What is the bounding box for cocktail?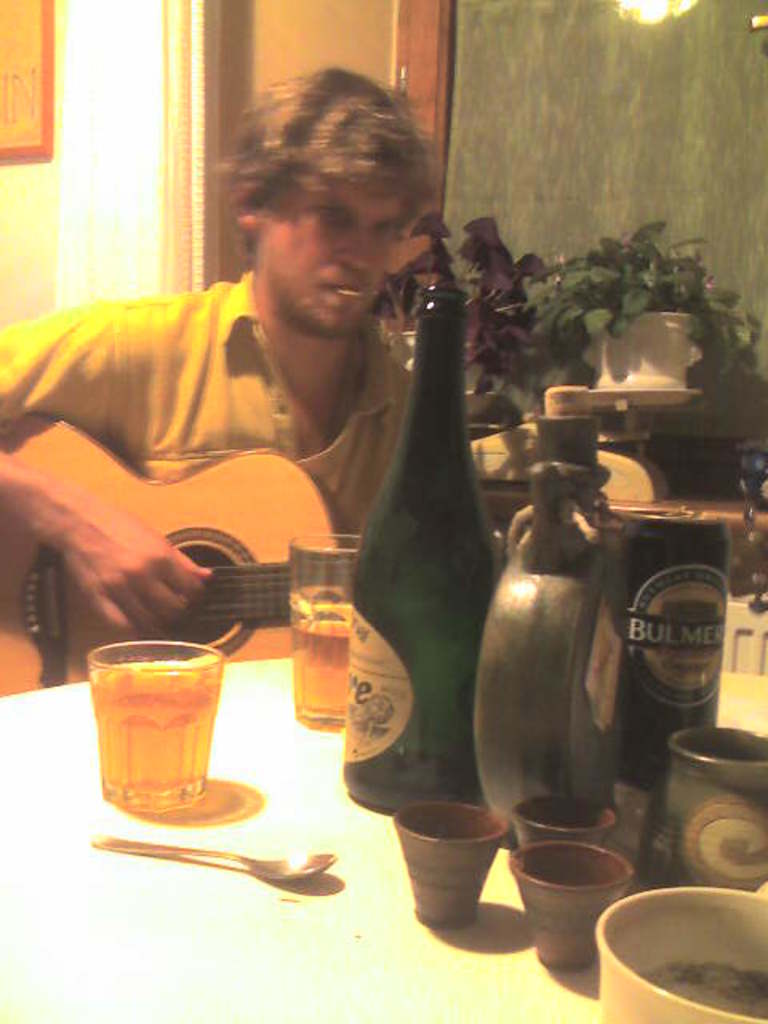
88/632/227/816.
